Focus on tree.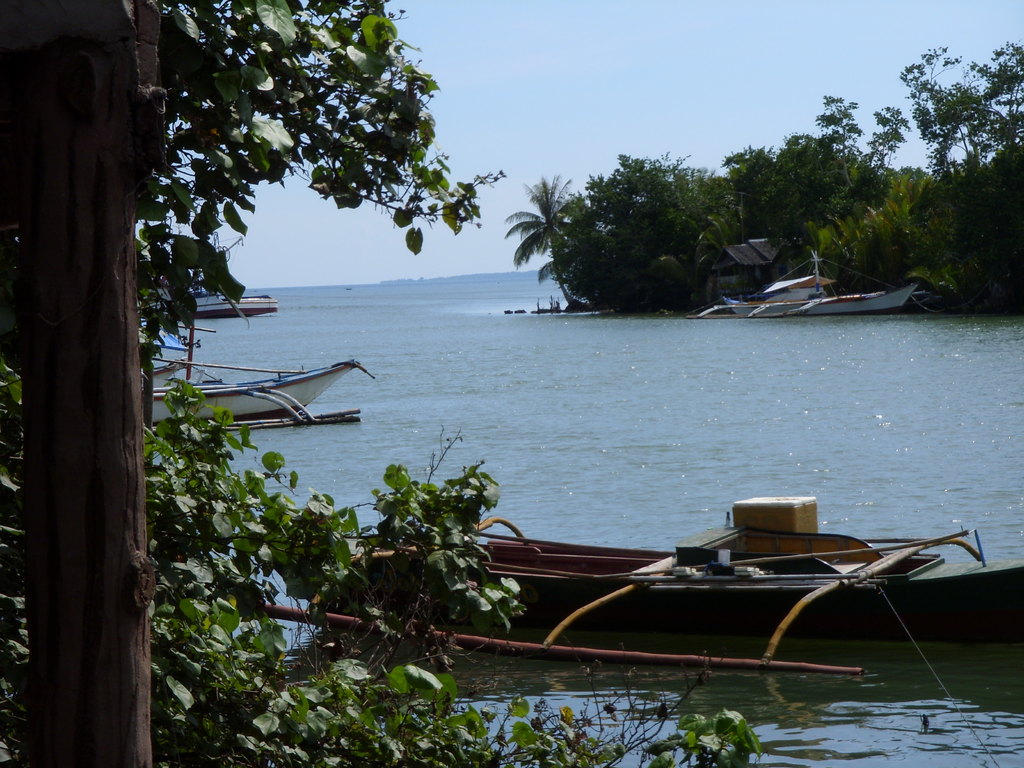
Focused at (left=895, top=39, right=1023, bottom=287).
